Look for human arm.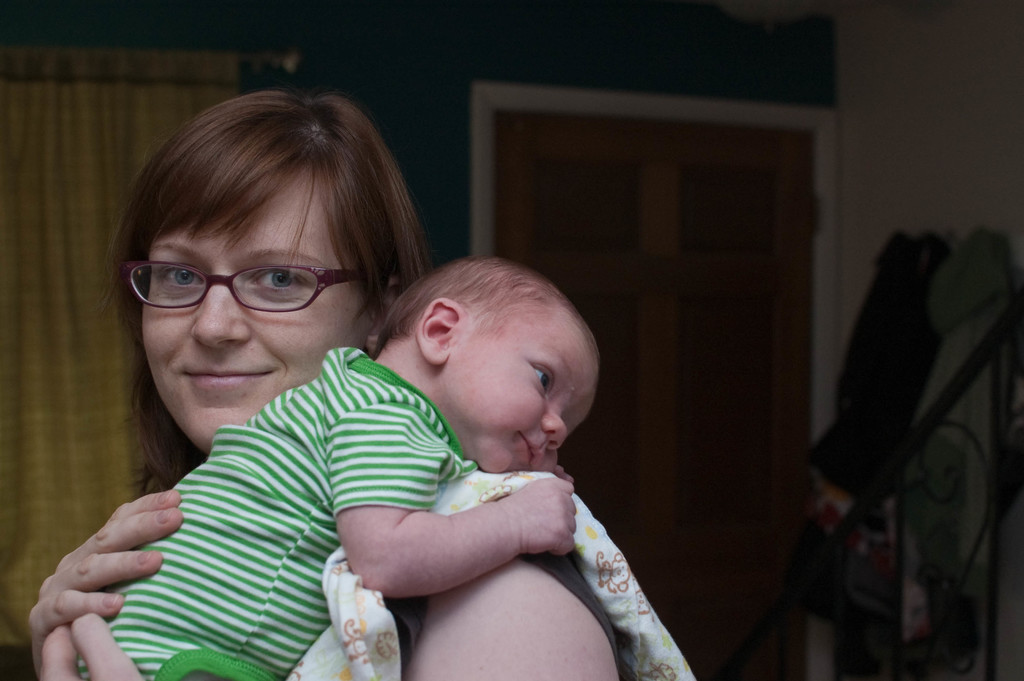
Found: x1=35, y1=612, x2=148, y2=680.
